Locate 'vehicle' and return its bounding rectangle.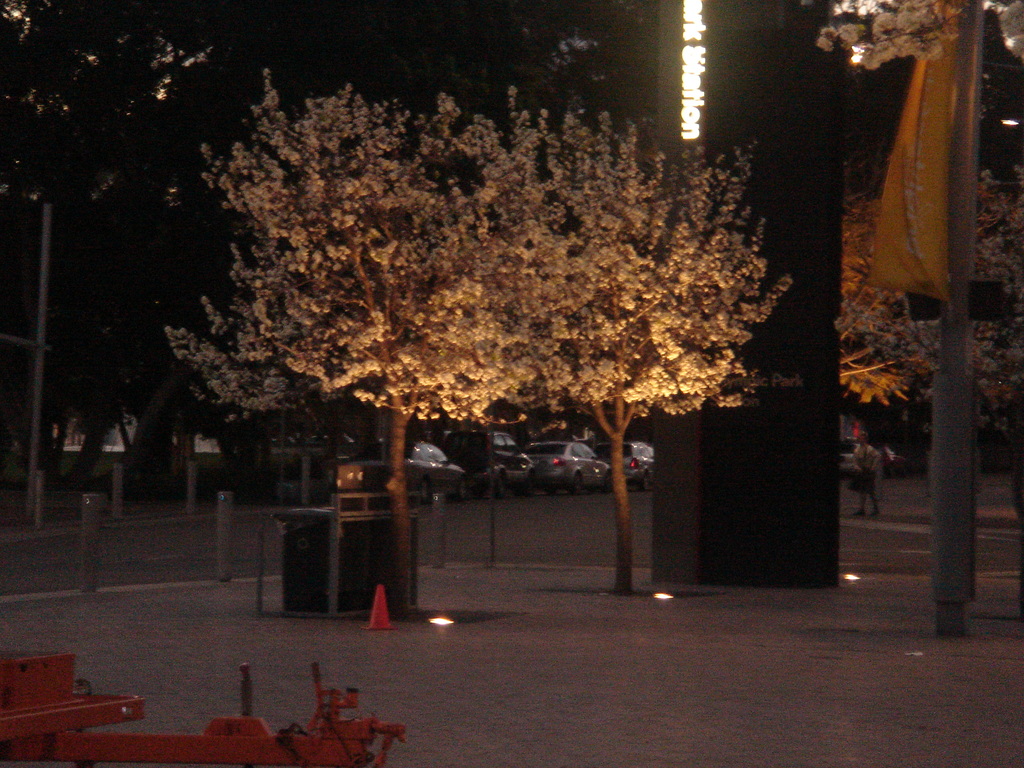
<box>524,442,610,495</box>.
